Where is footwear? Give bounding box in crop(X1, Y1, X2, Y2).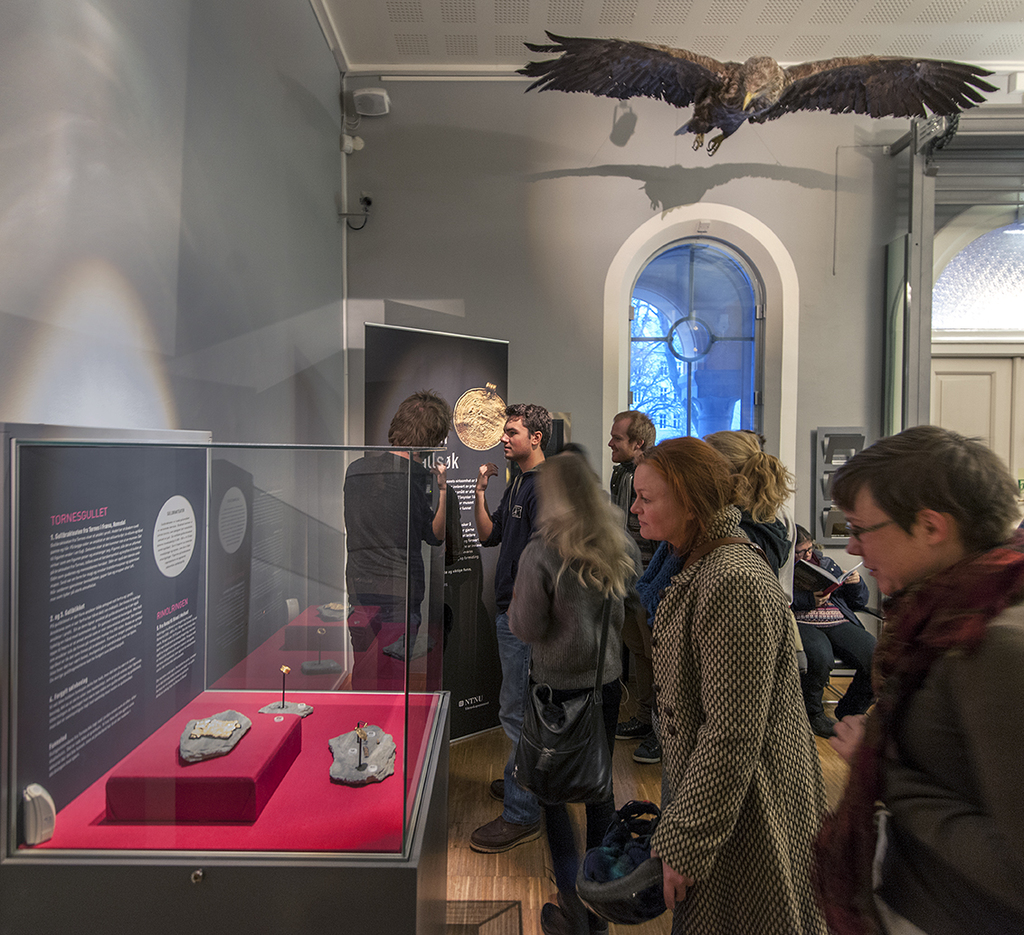
crop(809, 715, 839, 742).
